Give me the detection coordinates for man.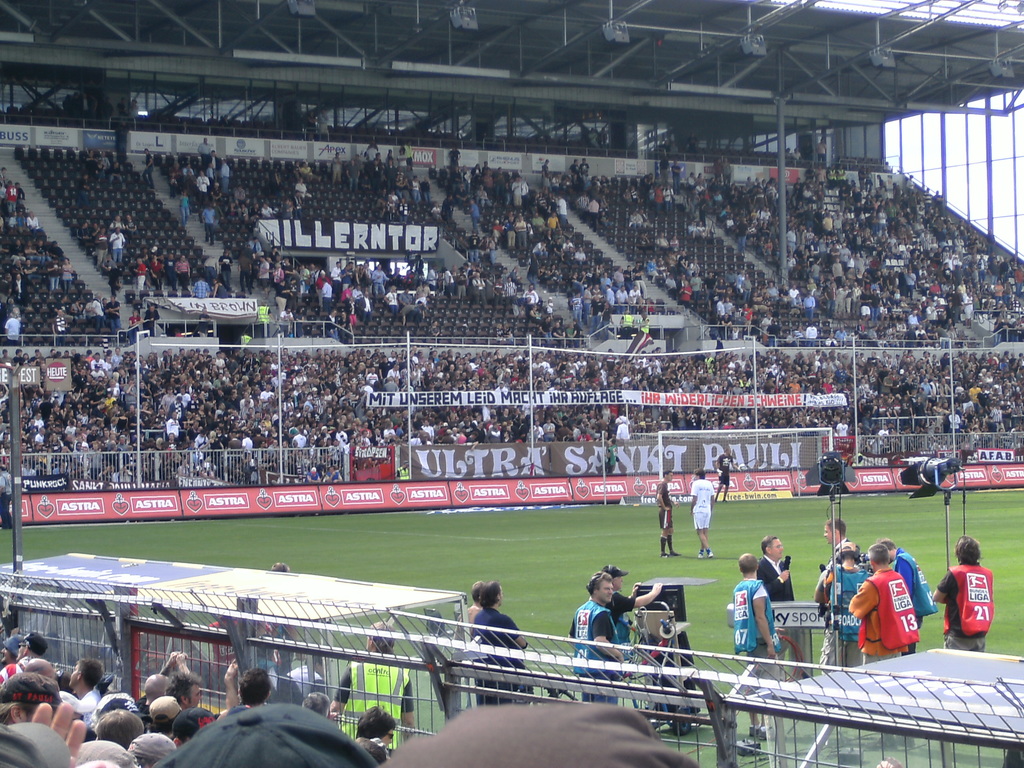
x1=298, y1=163, x2=313, y2=176.
